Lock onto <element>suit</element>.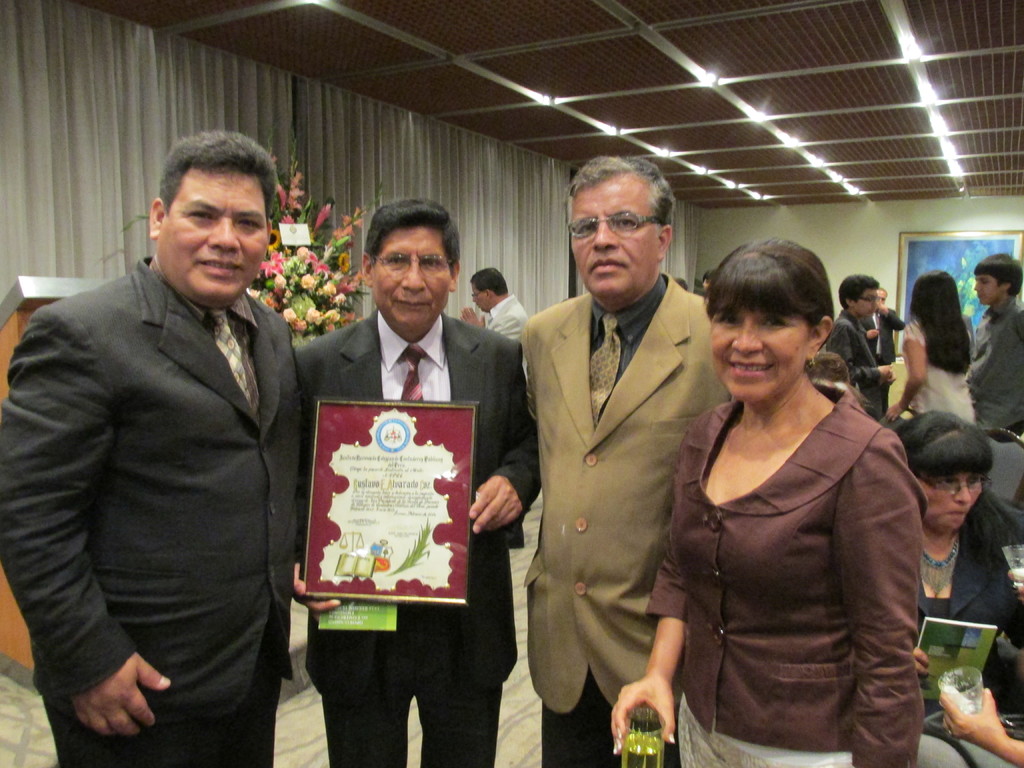
Locked: l=291, t=307, r=540, b=767.
